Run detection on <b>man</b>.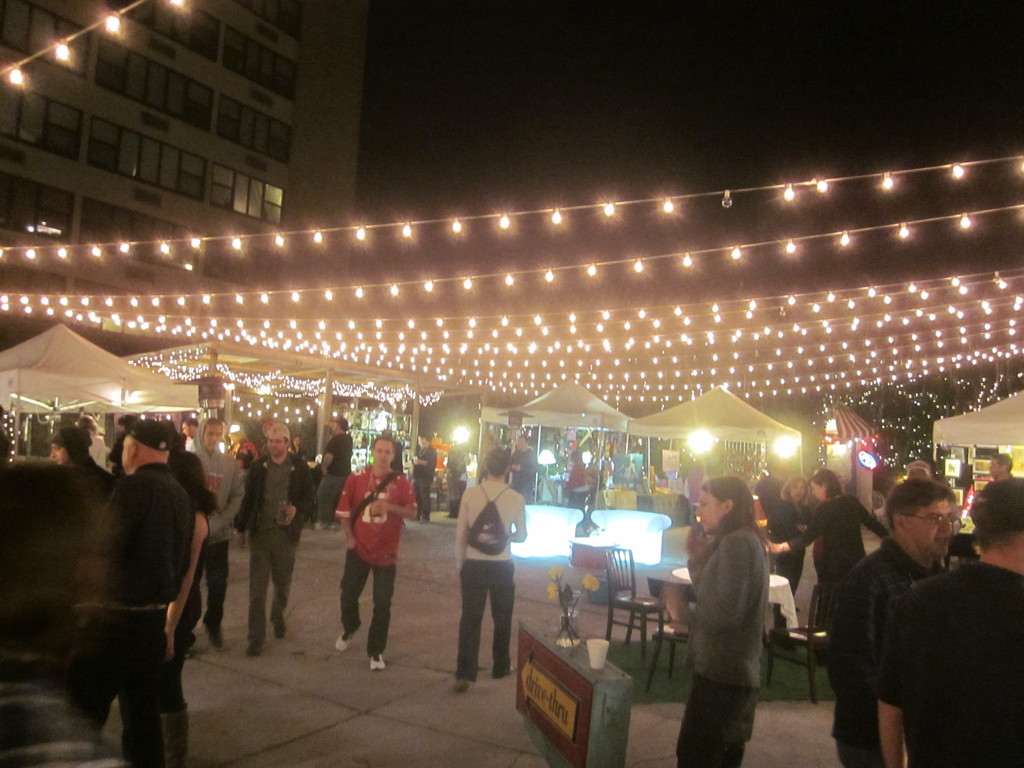
Result: crop(865, 494, 1023, 767).
